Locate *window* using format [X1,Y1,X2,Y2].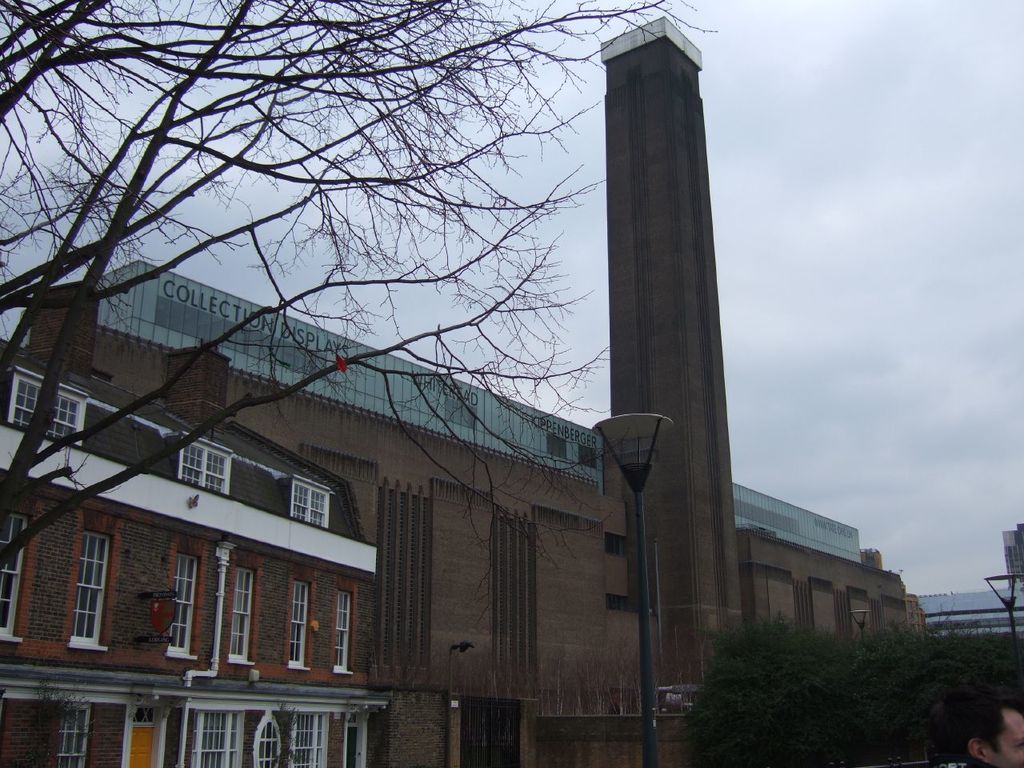
[333,586,358,671].
